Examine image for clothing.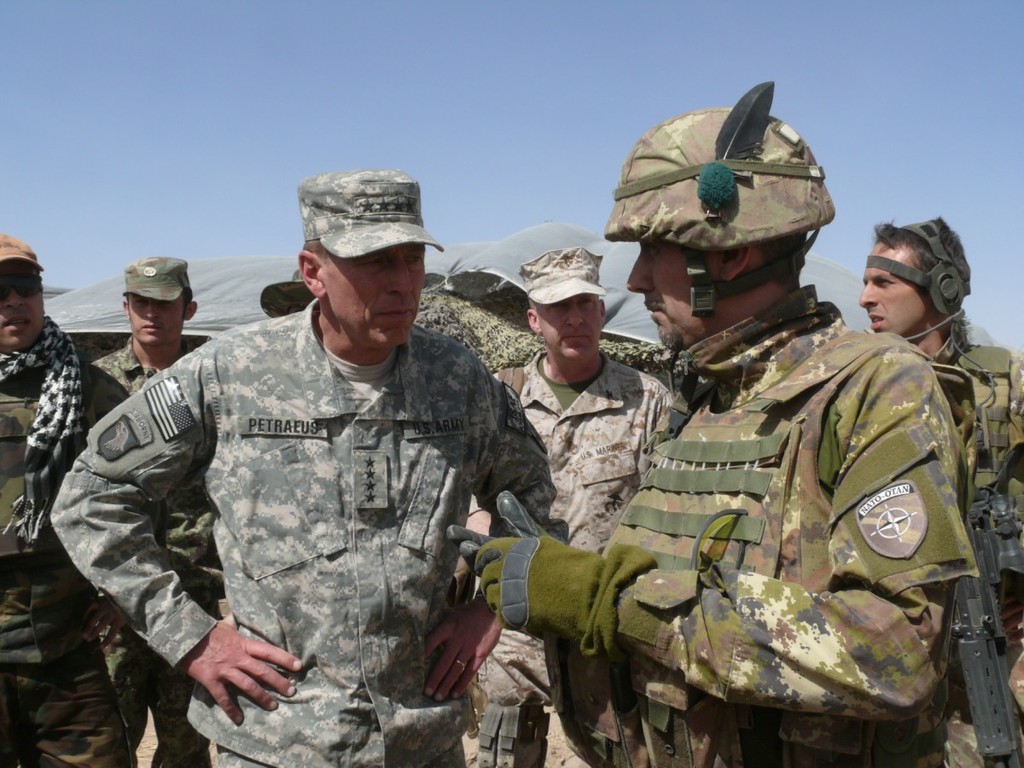
Examination result: locate(468, 352, 674, 767).
